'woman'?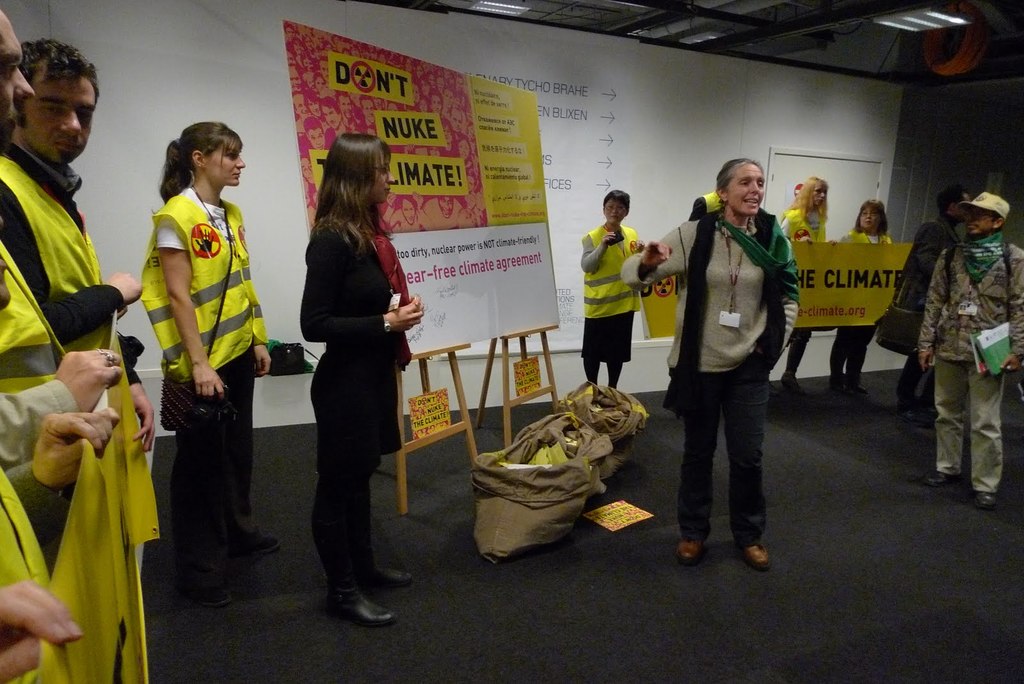
region(579, 190, 645, 389)
